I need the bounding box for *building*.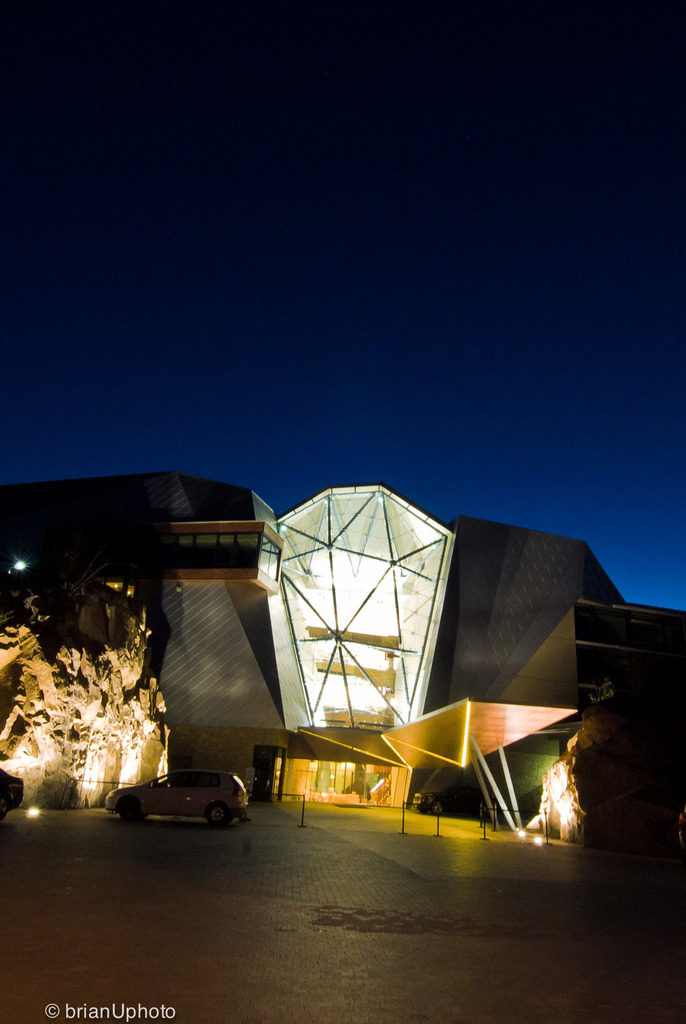
Here it is: x1=0 y1=474 x2=685 y2=841.
